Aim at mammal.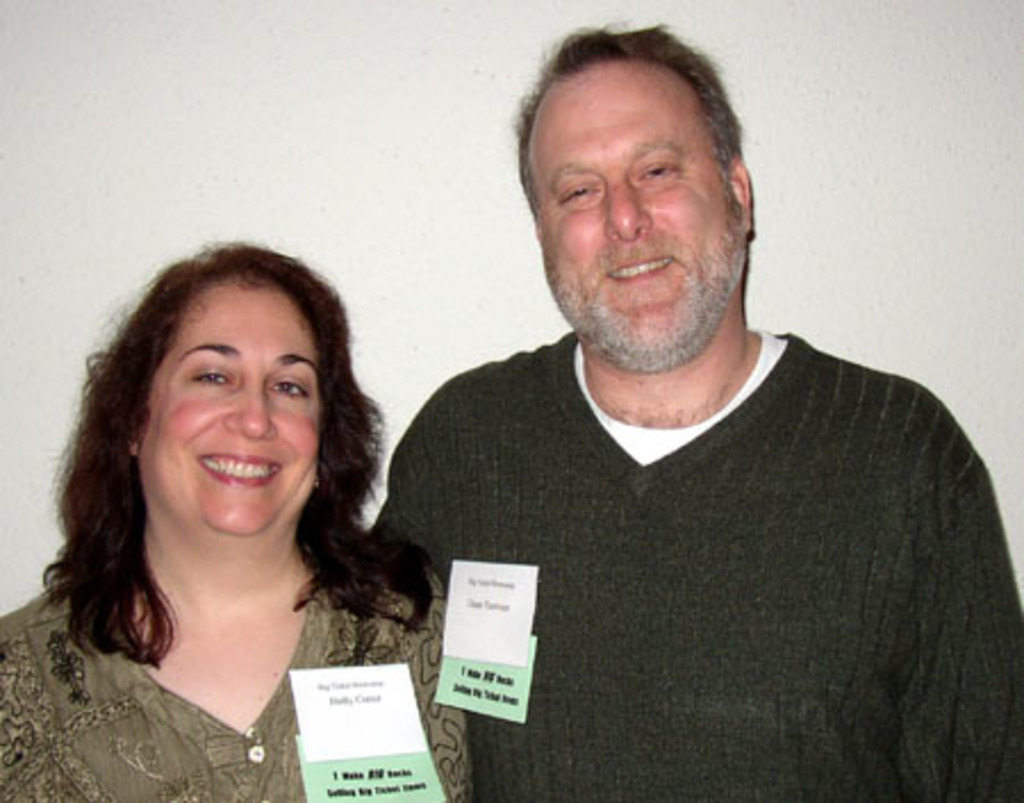
Aimed at pyautogui.locateOnScreen(316, 59, 1023, 780).
